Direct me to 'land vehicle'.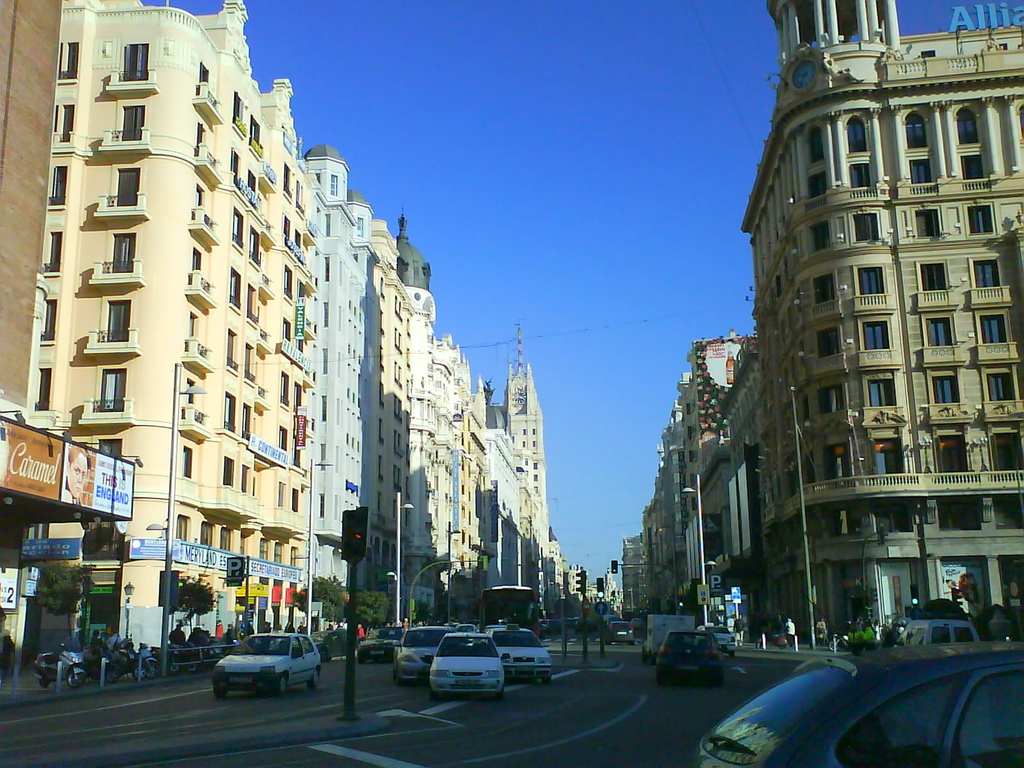
Direction: 211:639:324:712.
